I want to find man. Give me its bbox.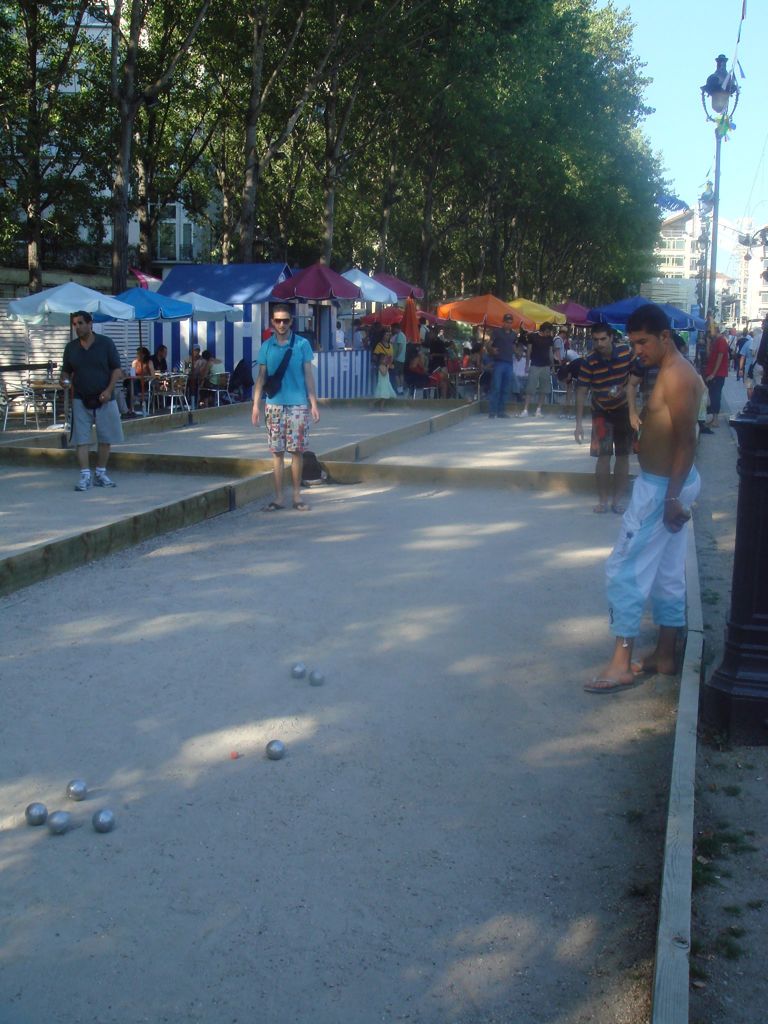
crop(484, 311, 524, 417).
